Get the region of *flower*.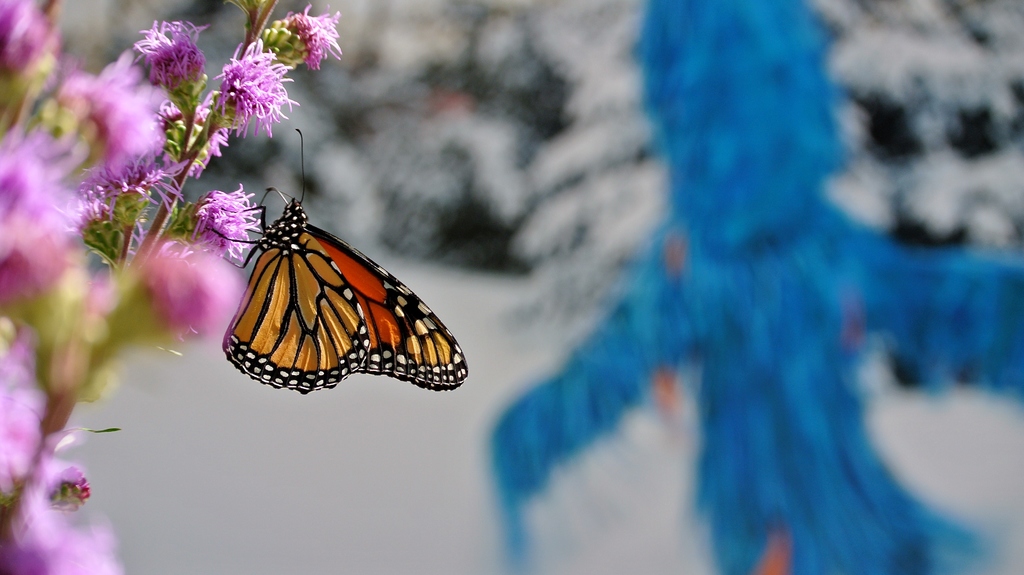
<box>127,17,205,83</box>.
